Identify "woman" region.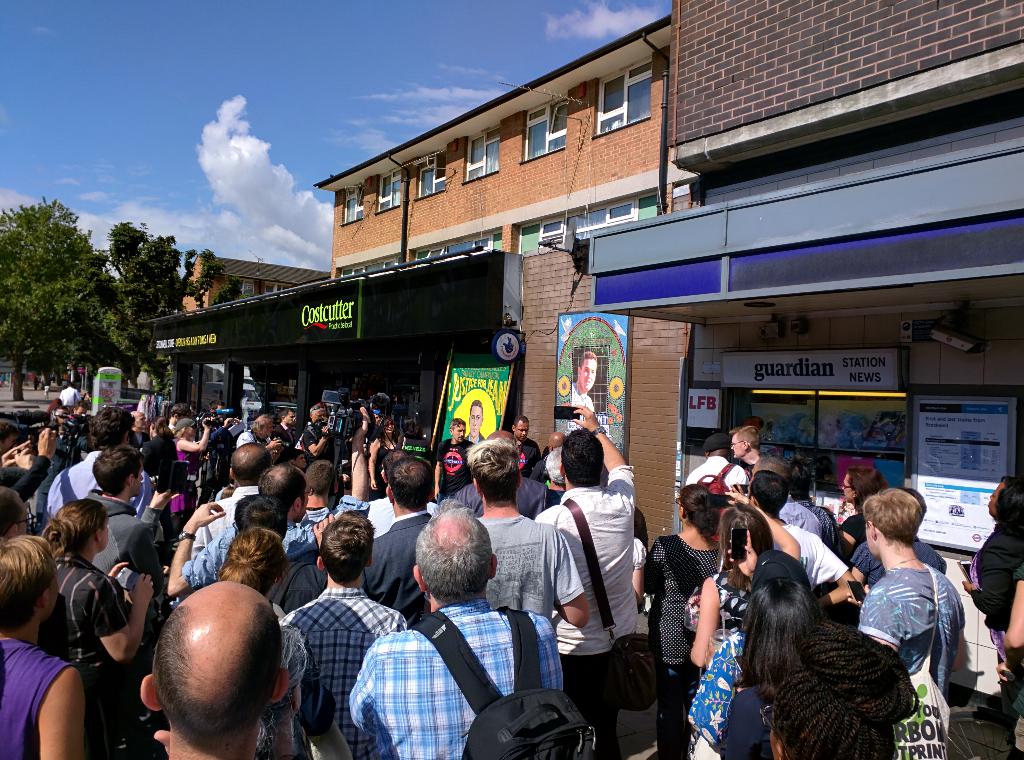
Region: [x1=694, y1=529, x2=855, y2=759].
